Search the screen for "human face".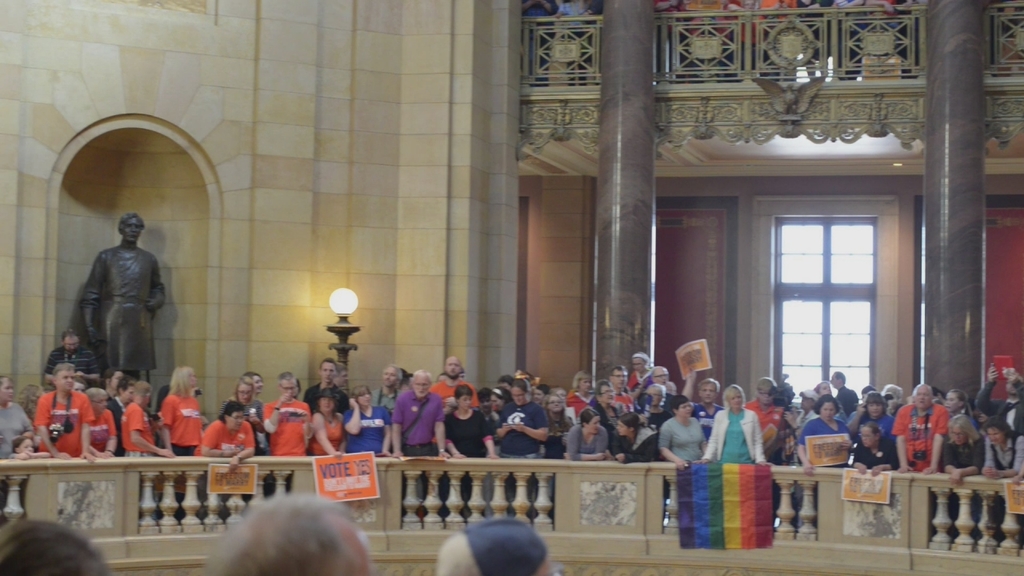
Found at [left=602, top=384, right=612, bottom=402].
